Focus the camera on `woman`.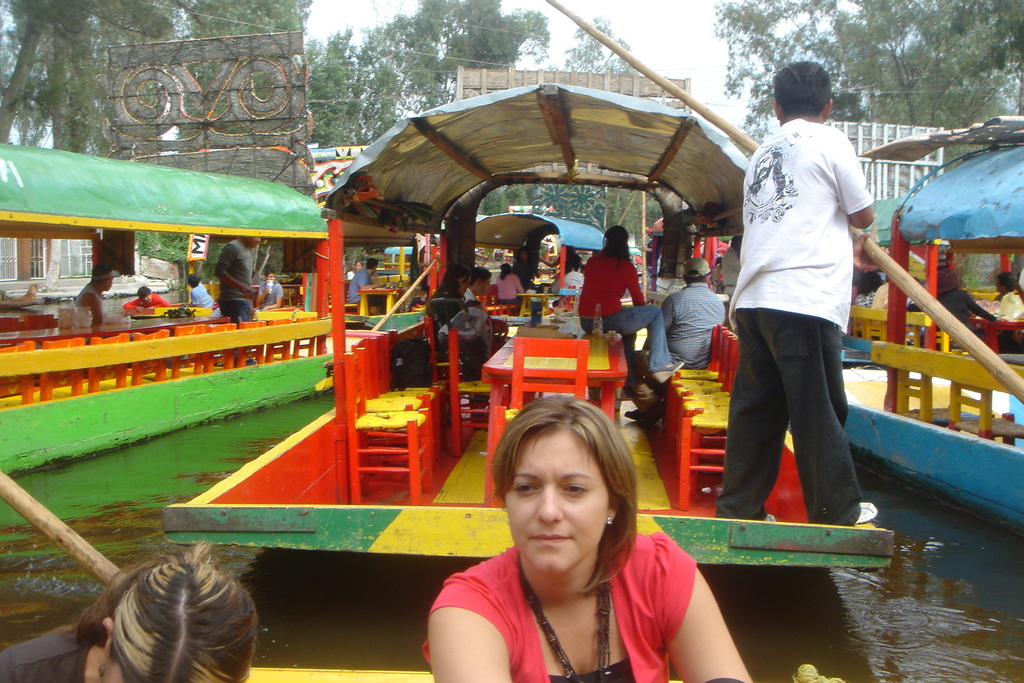
Focus region: bbox=[403, 400, 773, 682].
